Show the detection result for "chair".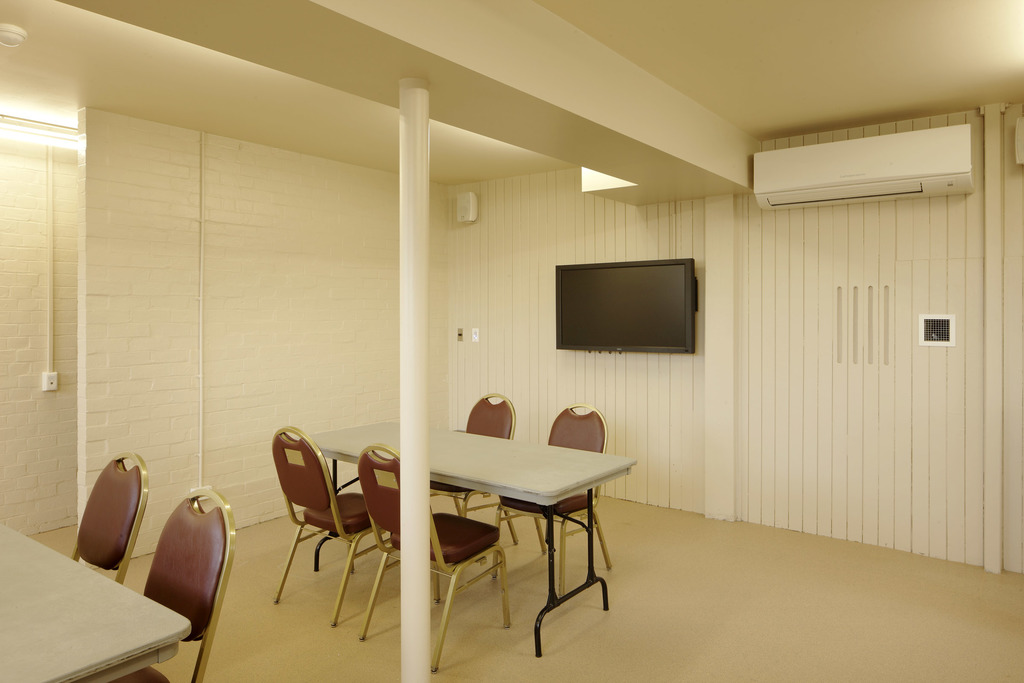
BBox(492, 402, 618, 599).
